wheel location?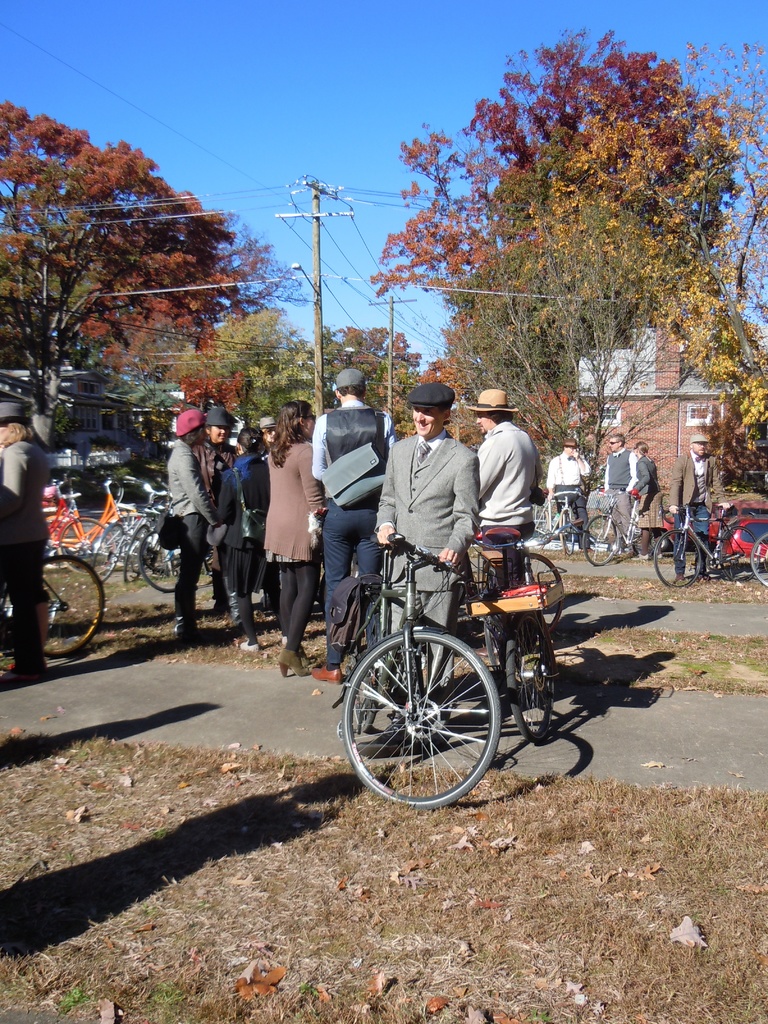
x1=749, y1=534, x2=767, y2=587
